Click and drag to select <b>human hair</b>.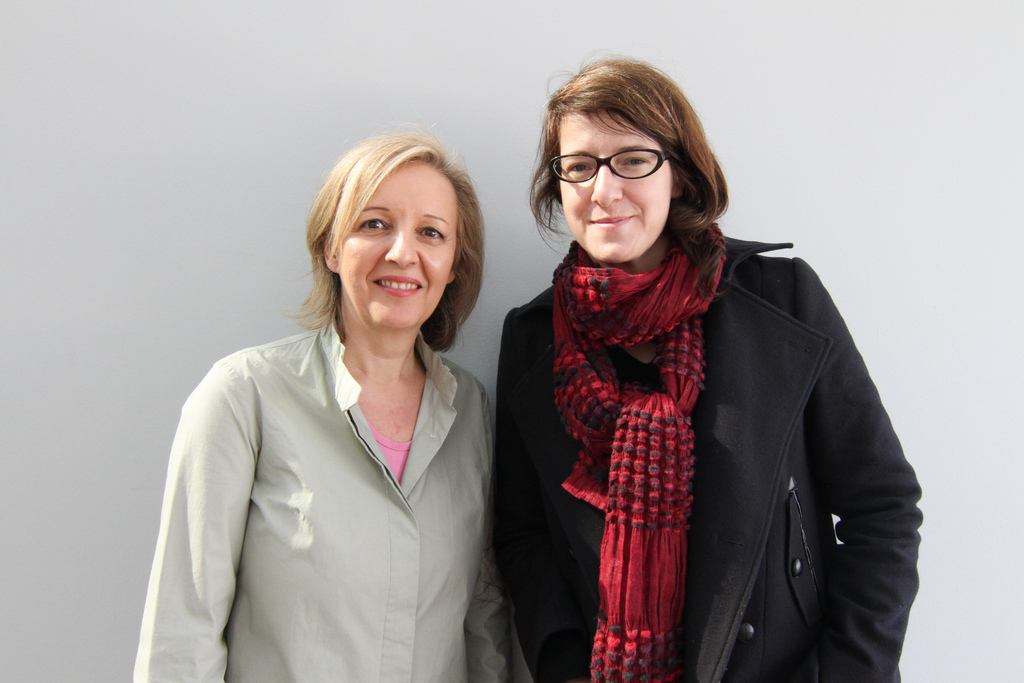
Selection: [303,120,488,388].
